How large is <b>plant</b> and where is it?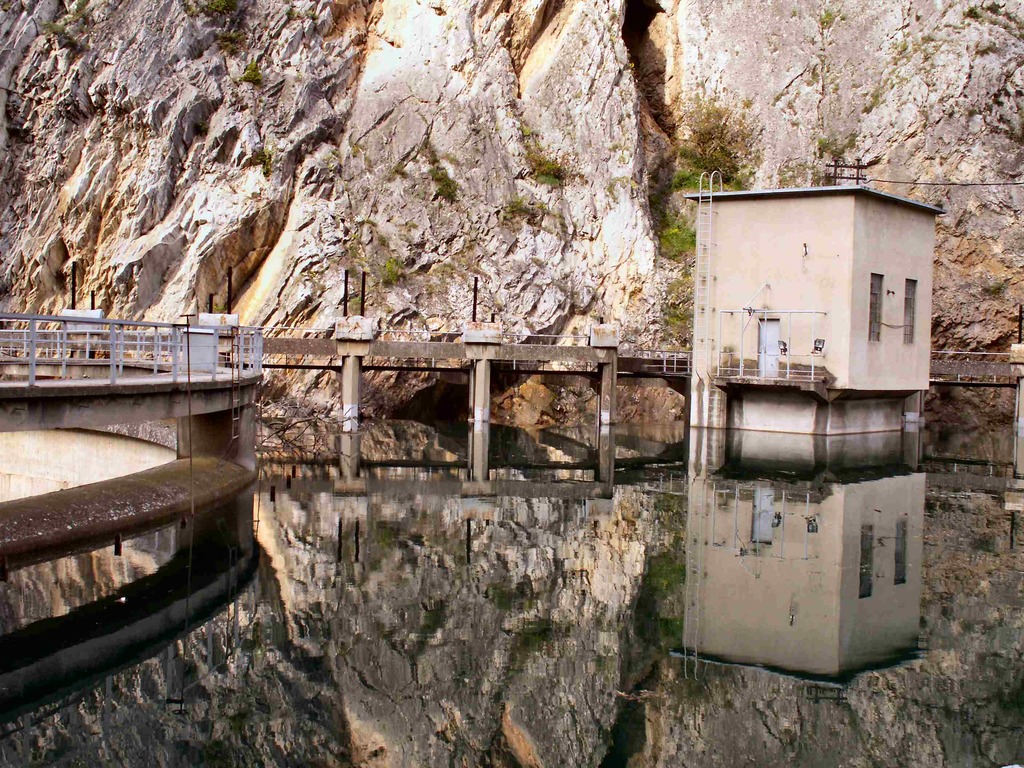
Bounding box: bbox=[313, 279, 328, 291].
